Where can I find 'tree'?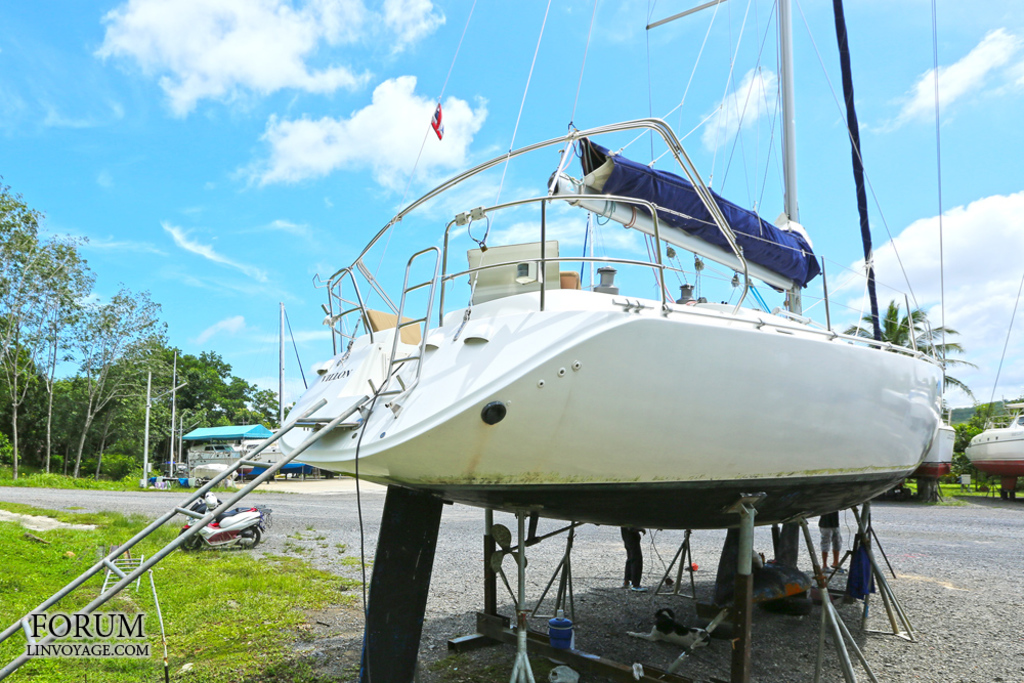
You can find it at [left=946, top=409, right=1013, bottom=490].
